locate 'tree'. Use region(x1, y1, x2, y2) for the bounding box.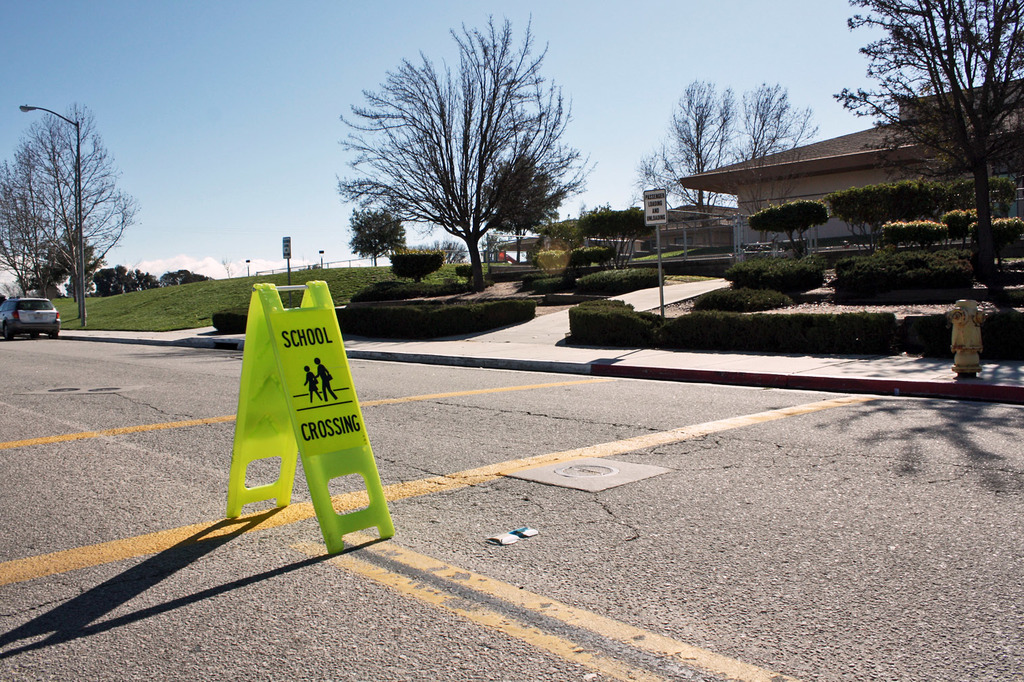
region(631, 78, 734, 246).
